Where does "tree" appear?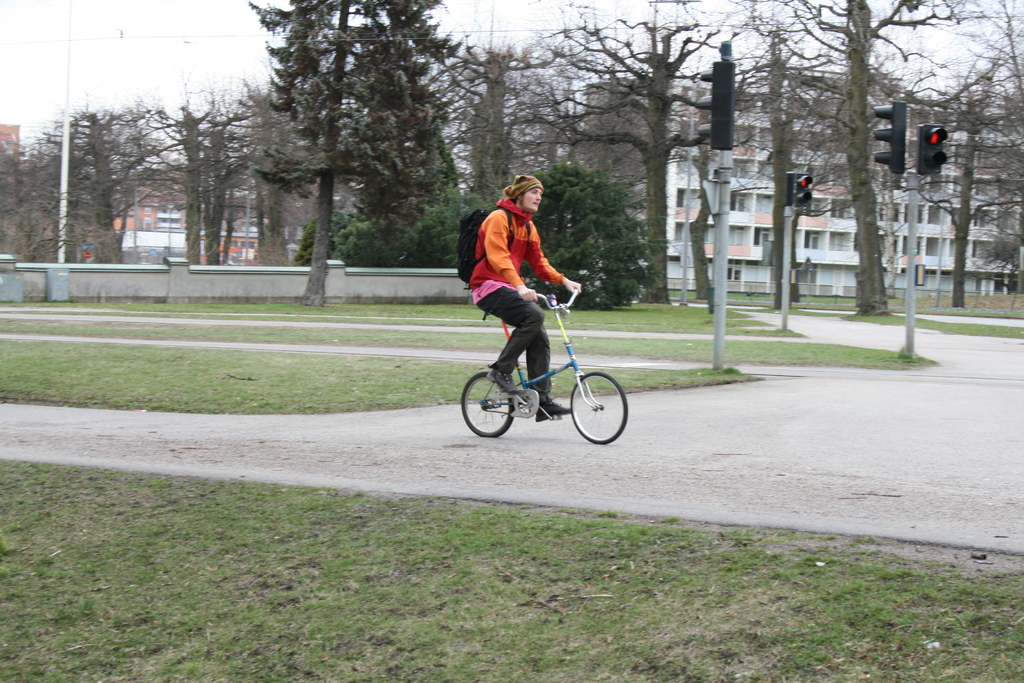
Appears at (245,0,467,307).
